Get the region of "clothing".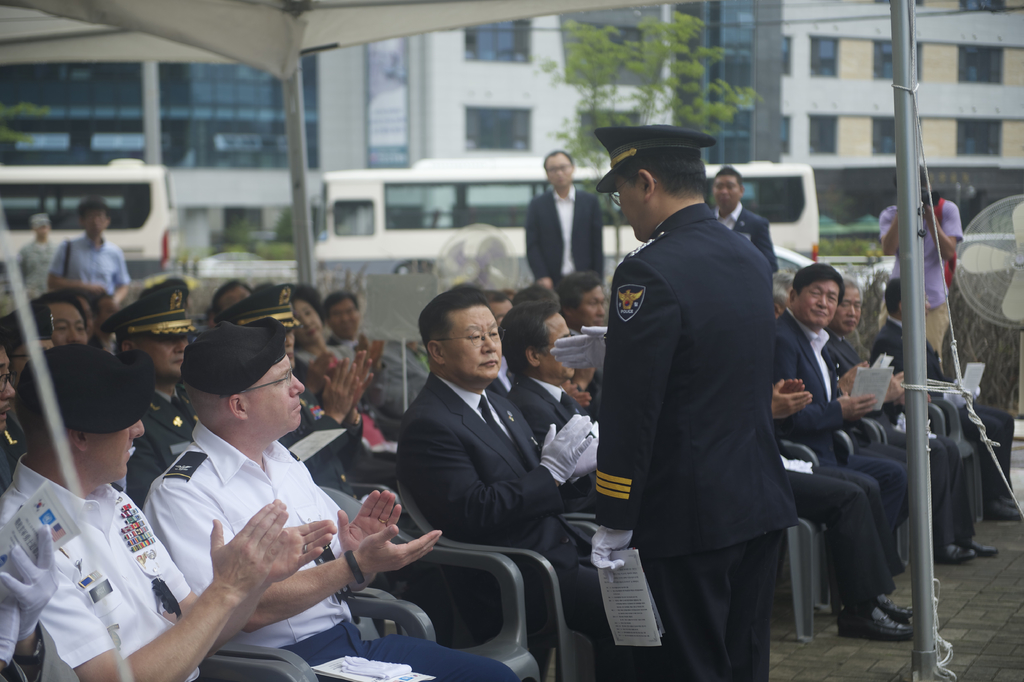
(525,186,609,282).
